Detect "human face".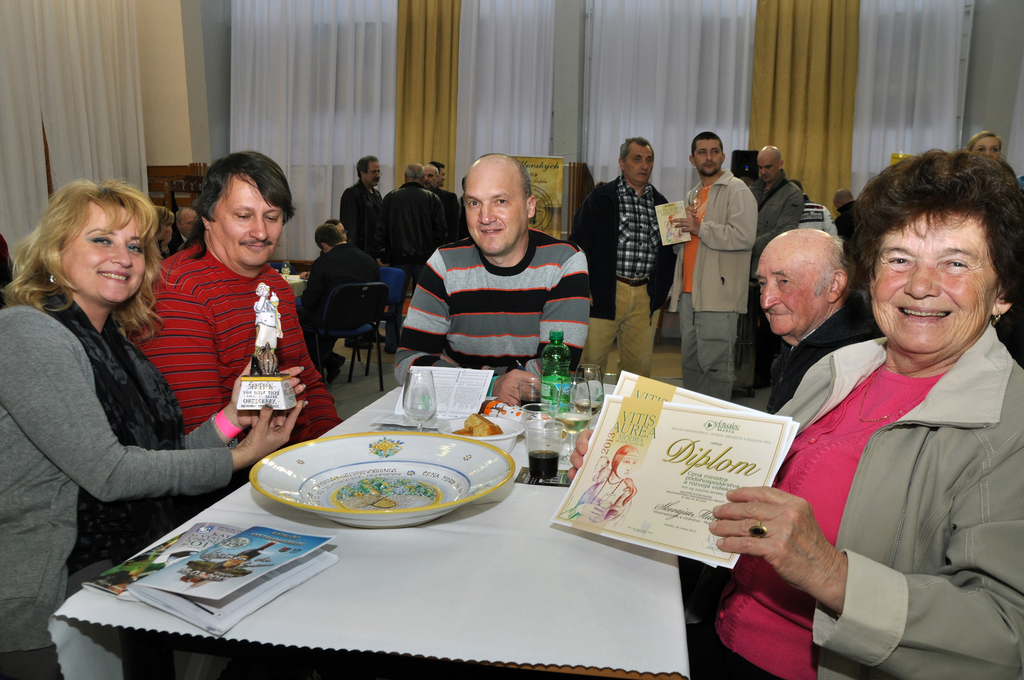
Detected at <box>424,166,438,189</box>.
